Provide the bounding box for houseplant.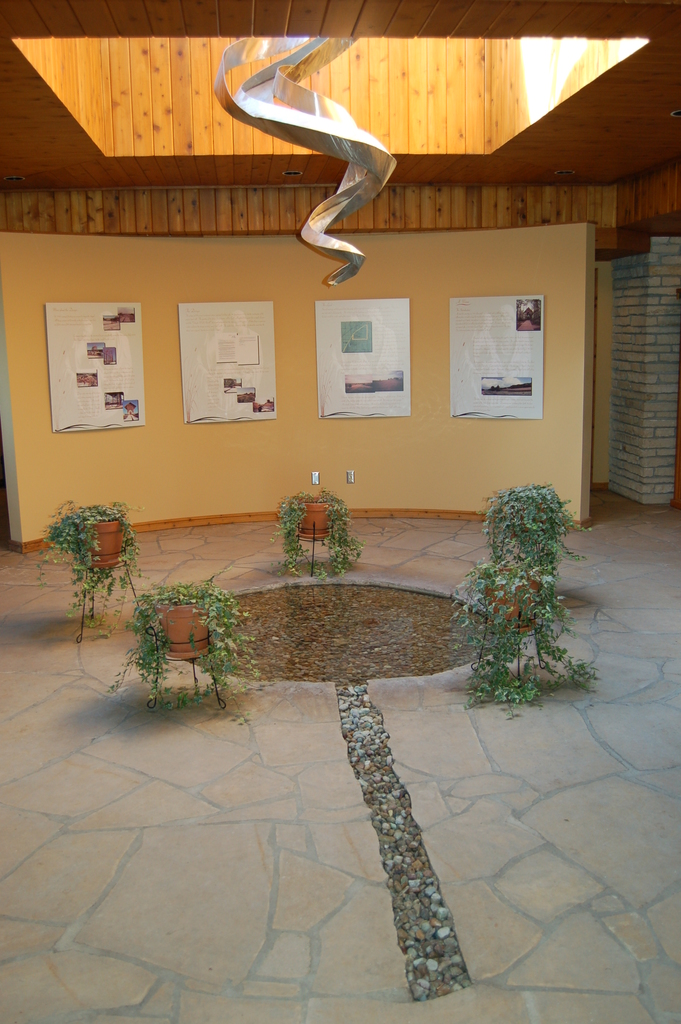
detection(457, 560, 604, 704).
